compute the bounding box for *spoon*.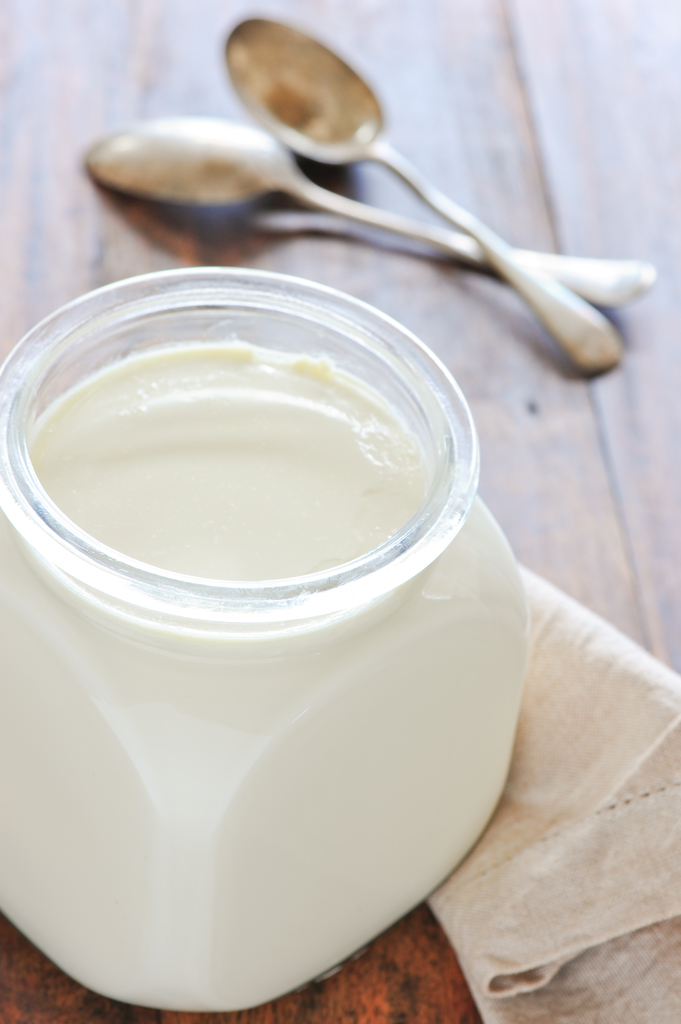
[79,113,658,316].
